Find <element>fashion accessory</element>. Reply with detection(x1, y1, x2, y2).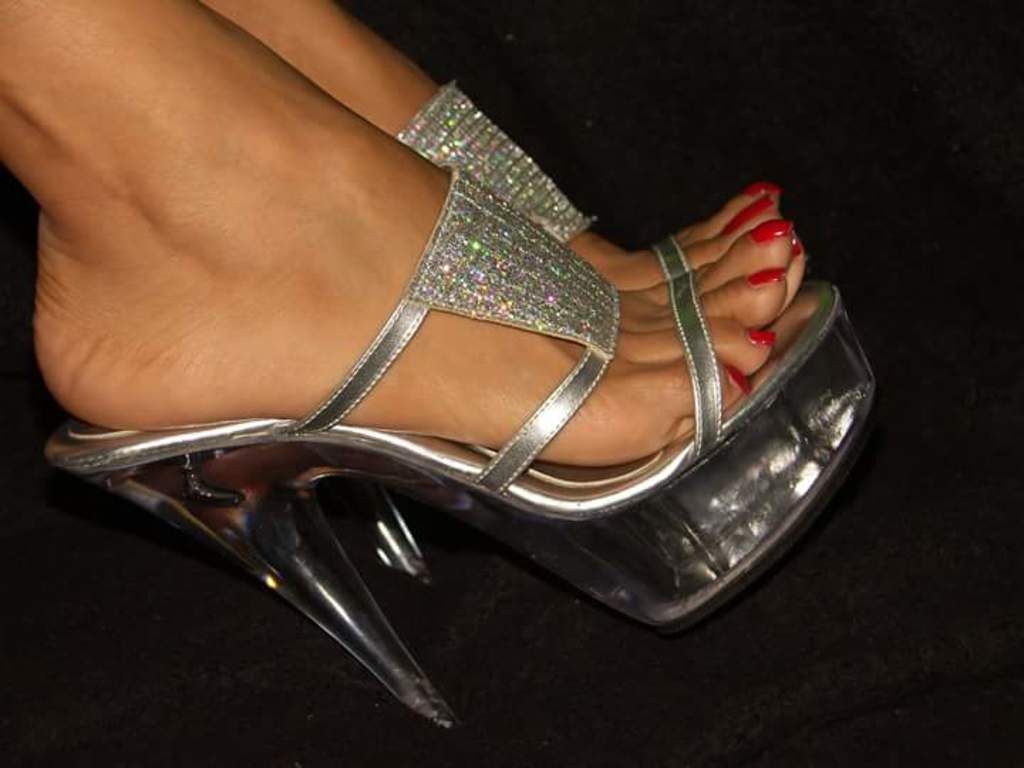
detection(750, 218, 794, 229).
